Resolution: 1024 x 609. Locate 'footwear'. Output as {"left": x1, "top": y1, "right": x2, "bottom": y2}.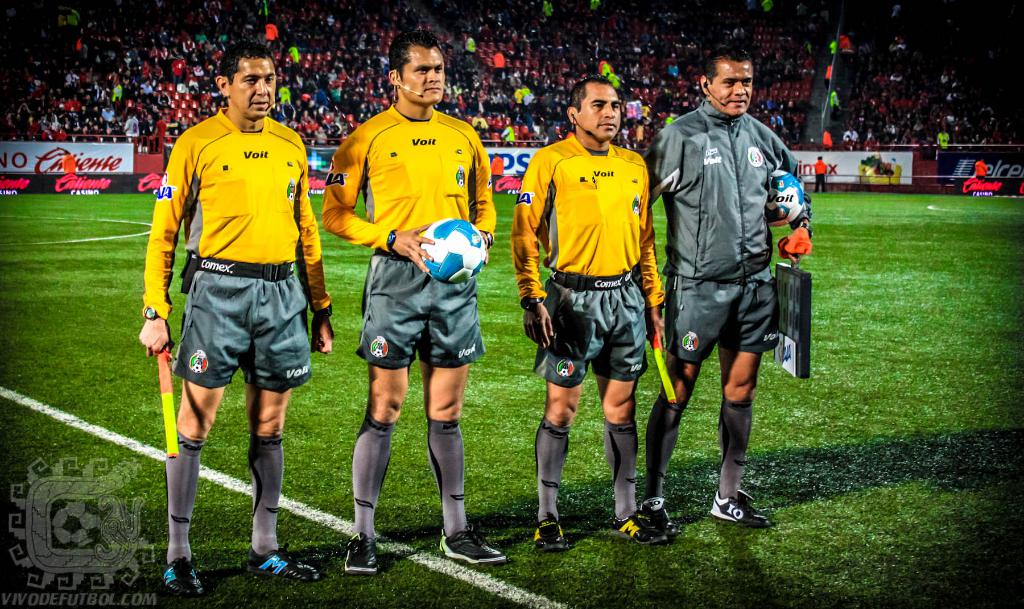
{"left": 245, "top": 538, "right": 325, "bottom": 587}.
